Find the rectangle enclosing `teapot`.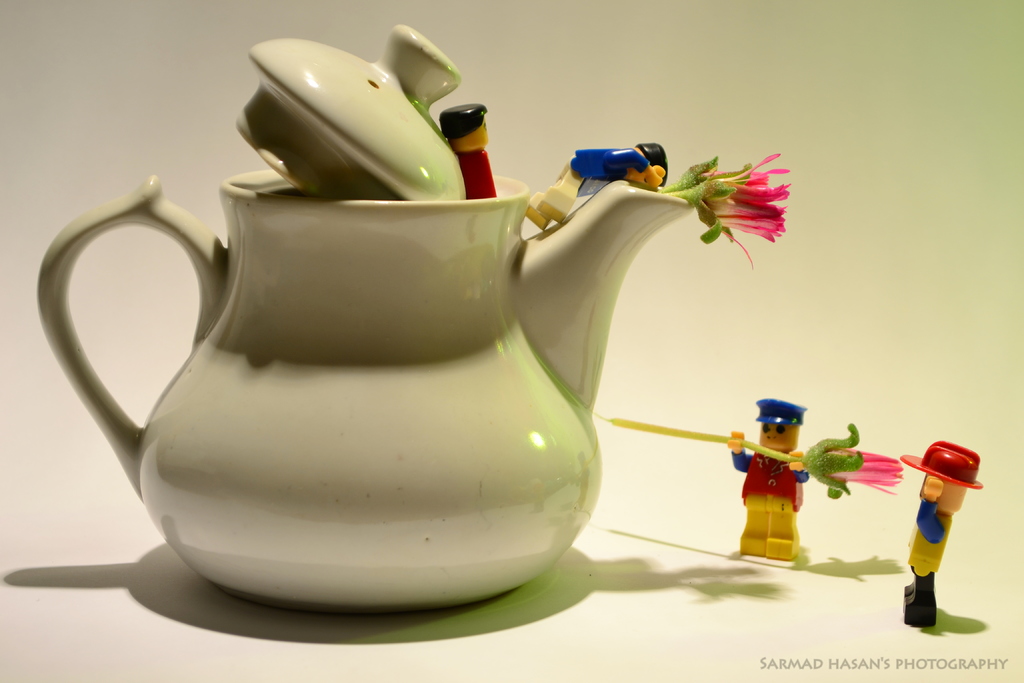
<region>33, 20, 691, 611</region>.
